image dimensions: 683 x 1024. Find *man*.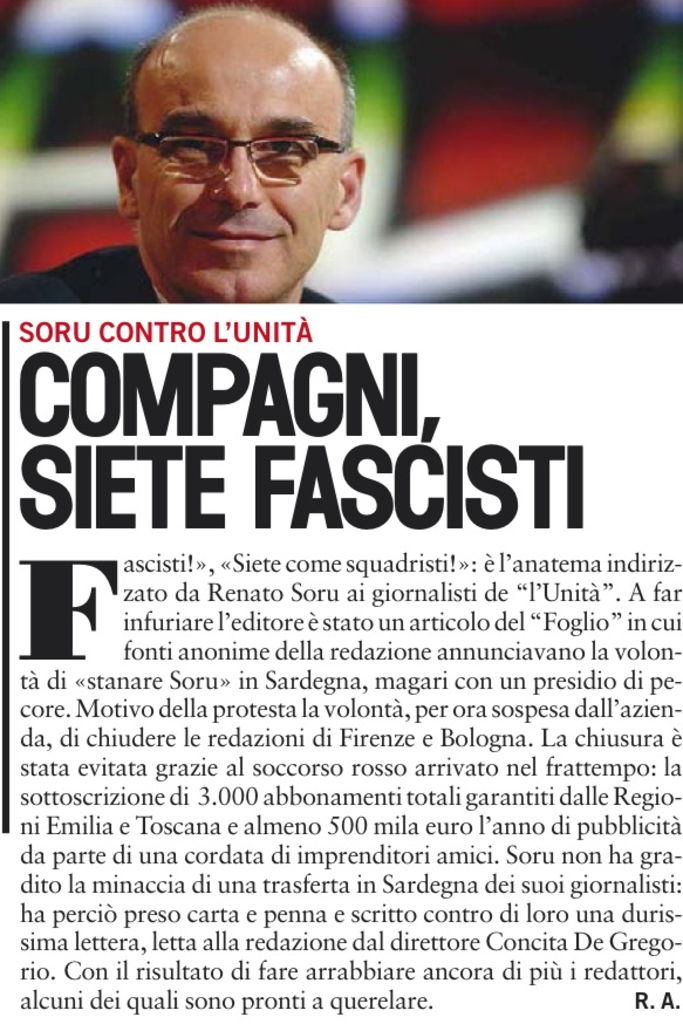
x1=0, y1=0, x2=361, y2=309.
